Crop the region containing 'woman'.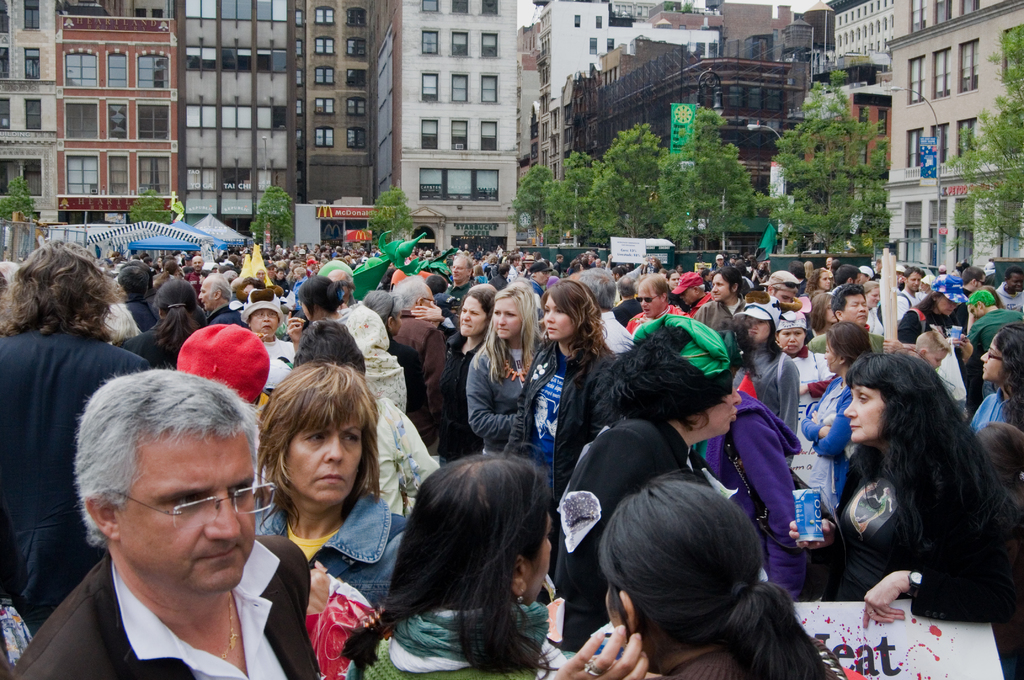
Crop region: (556, 314, 744, 653).
